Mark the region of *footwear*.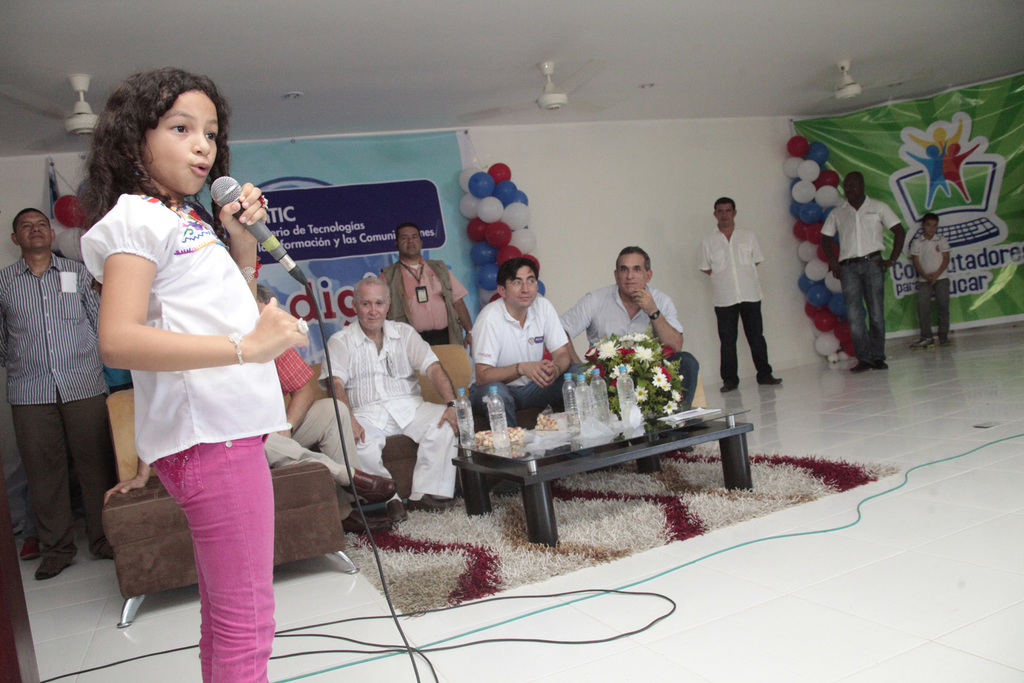
Region: select_region(88, 536, 113, 559).
